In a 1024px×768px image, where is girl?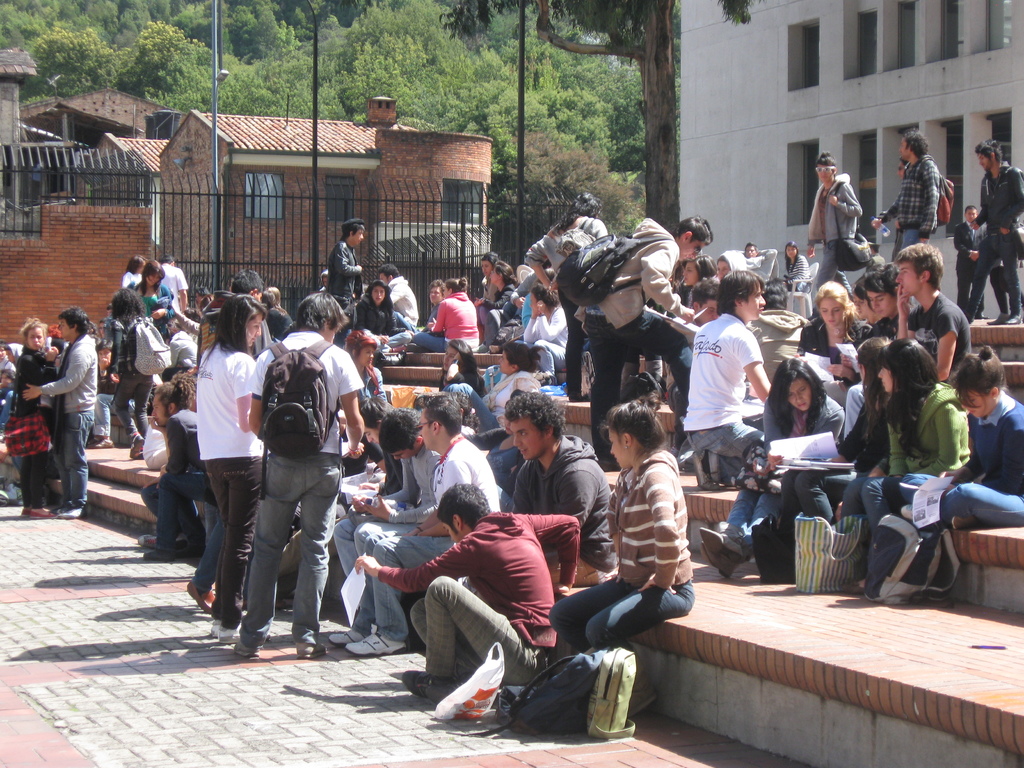
846 336 963 598.
